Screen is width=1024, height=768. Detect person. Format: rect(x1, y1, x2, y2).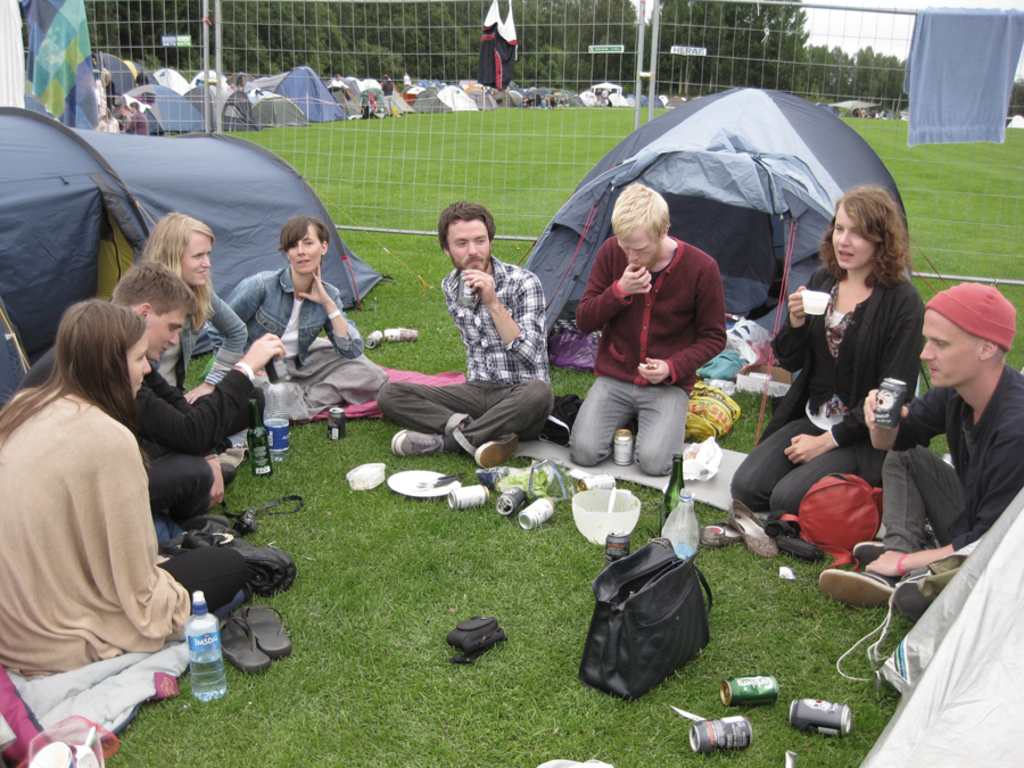
rect(0, 255, 283, 529).
